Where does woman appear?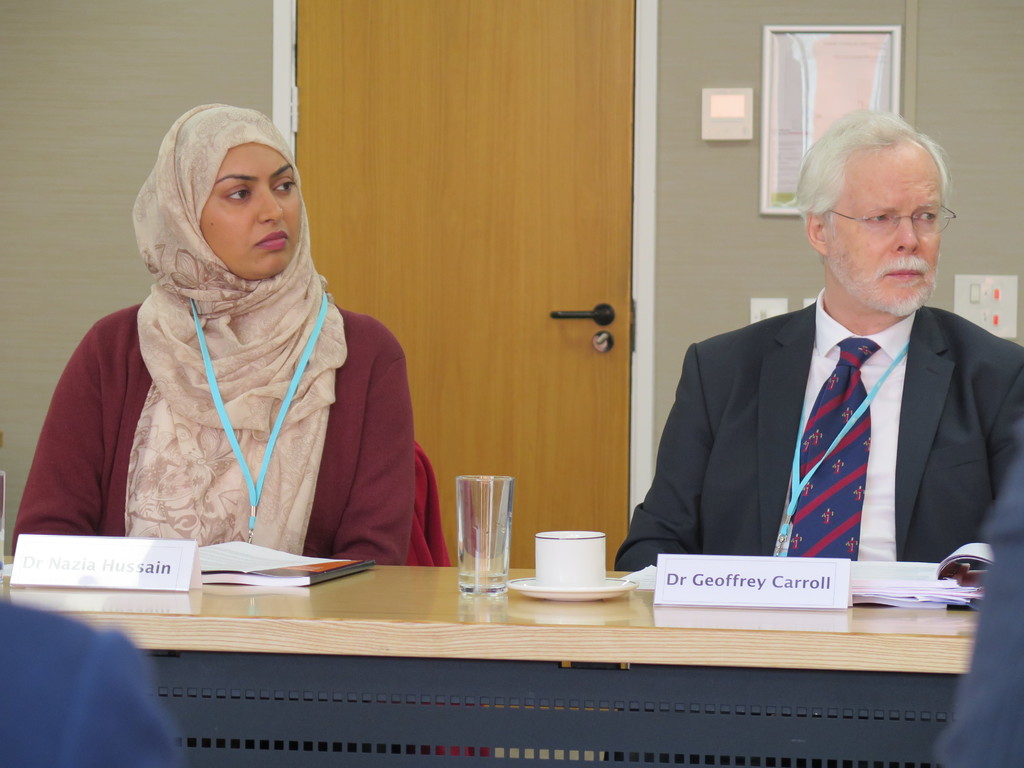
Appears at bbox=[47, 109, 425, 592].
